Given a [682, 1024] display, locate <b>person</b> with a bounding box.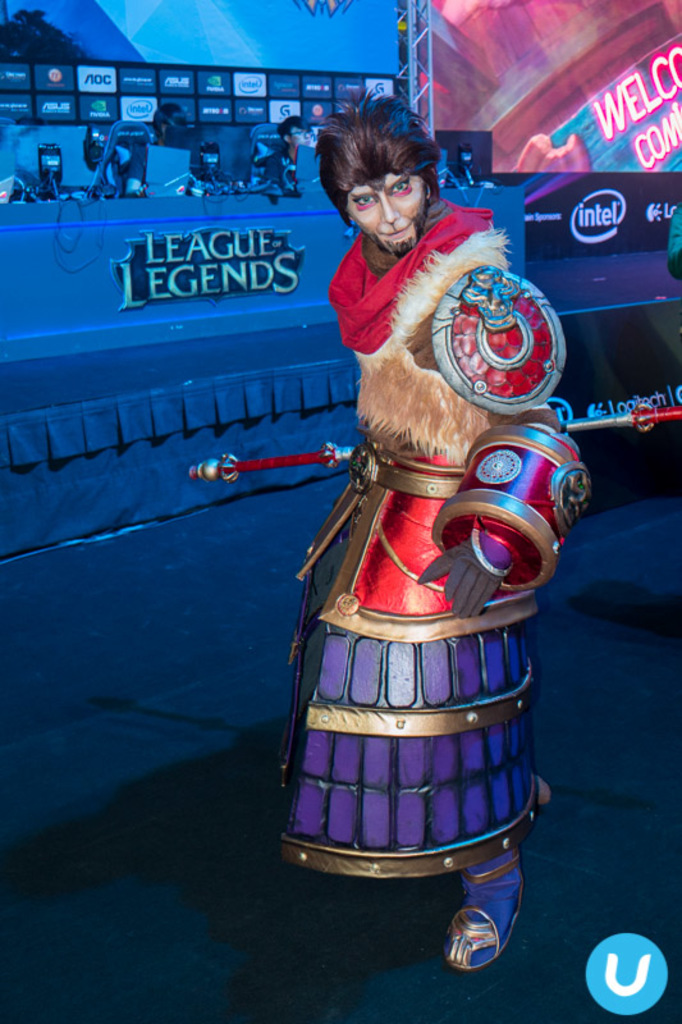
Located: {"x1": 160, "y1": 118, "x2": 543, "y2": 952}.
